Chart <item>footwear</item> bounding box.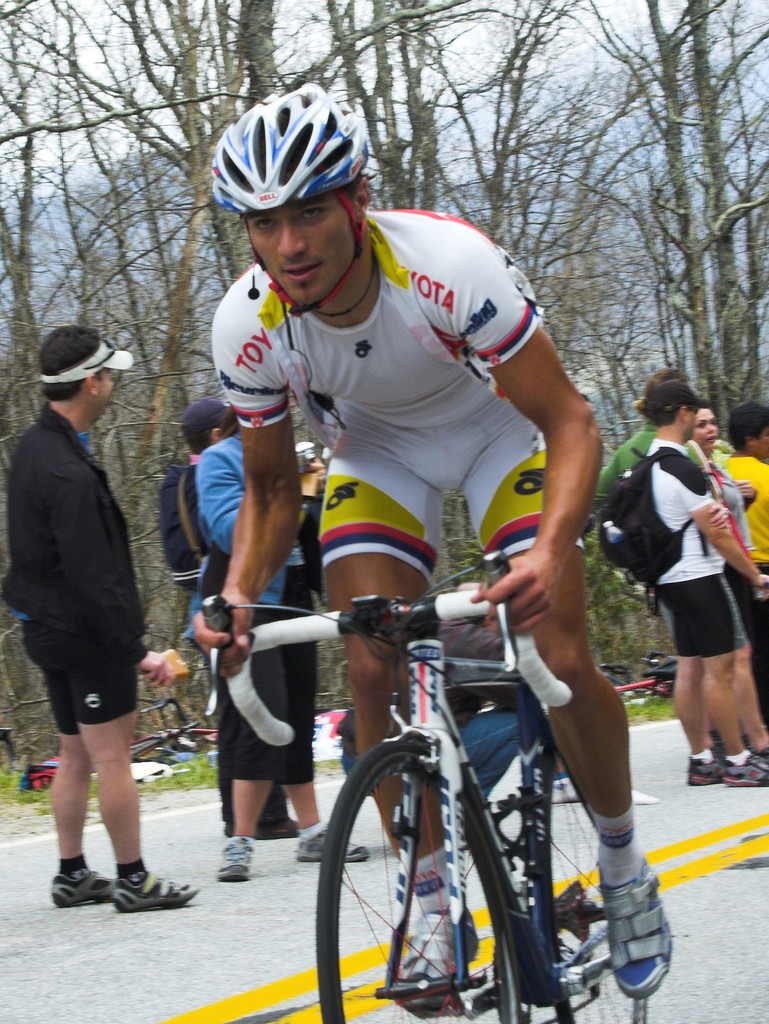
Charted: [688, 746, 735, 791].
